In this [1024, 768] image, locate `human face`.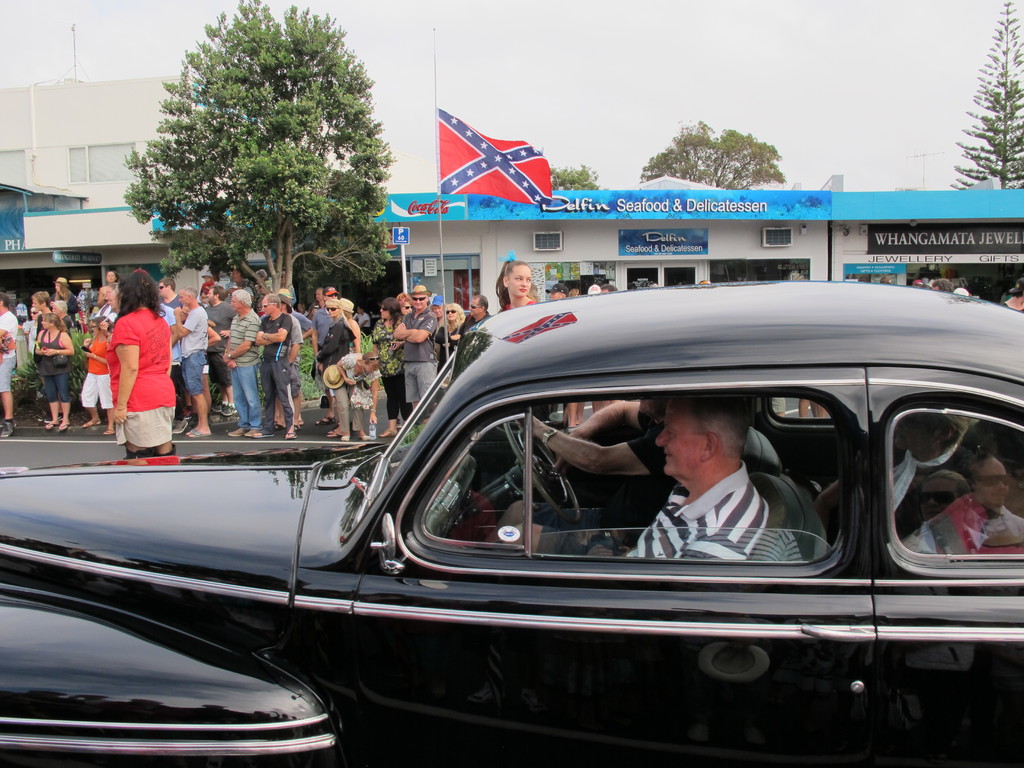
Bounding box: 32:300:41:312.
